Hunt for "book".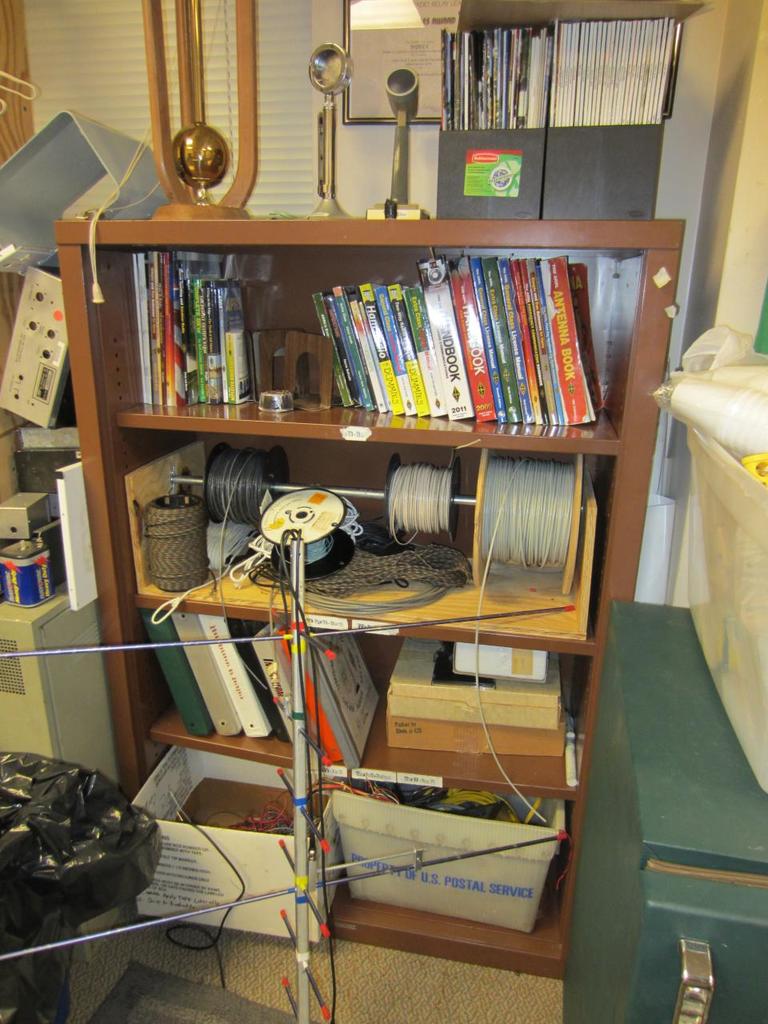
Hunted down at crop(530, 249, 592, 429).
